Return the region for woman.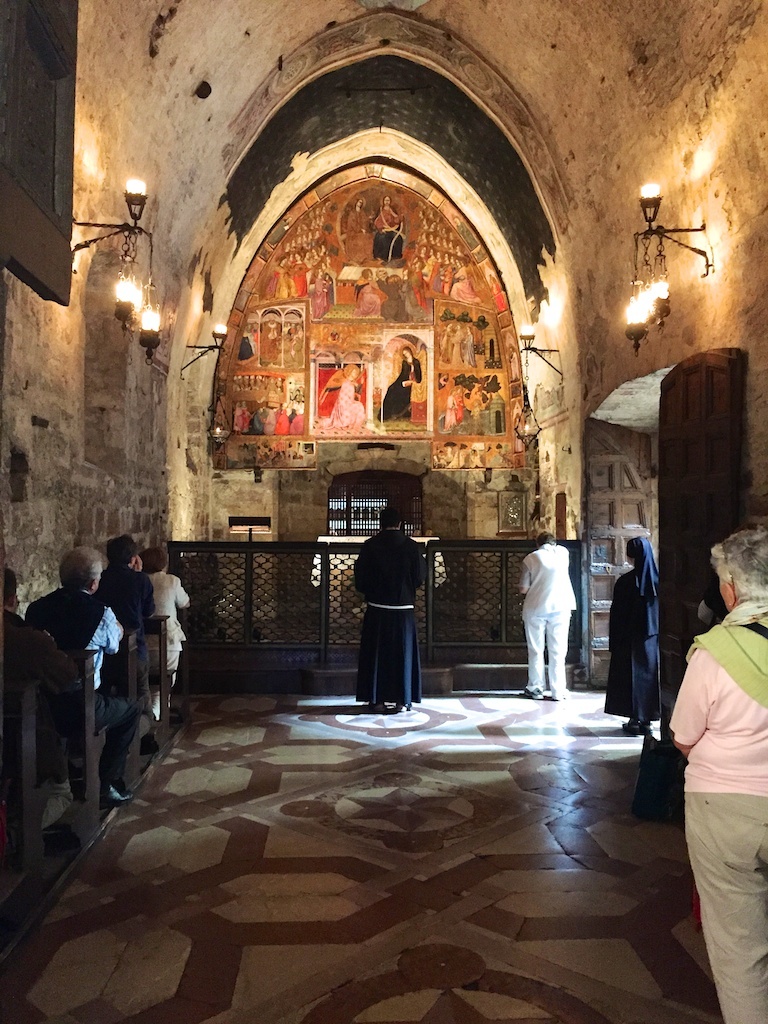
[136,543,191,727].
